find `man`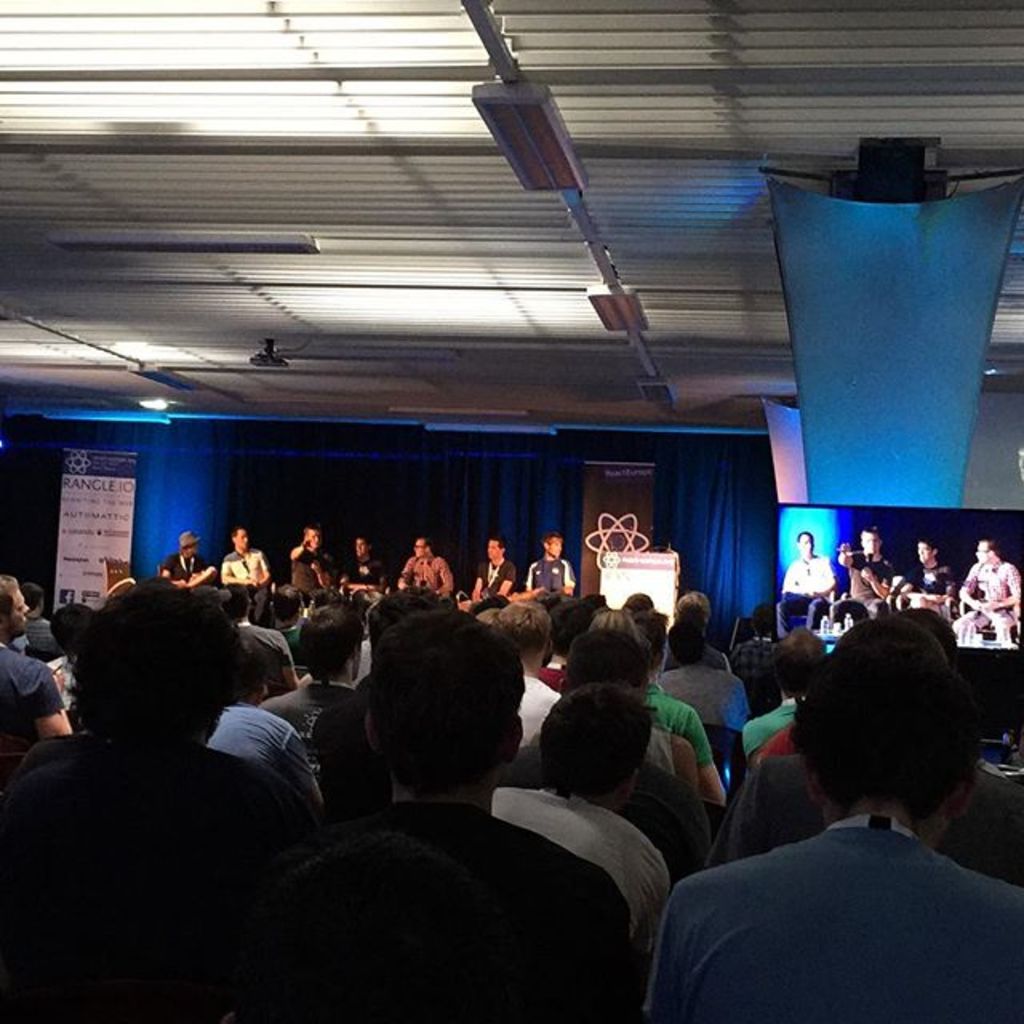
[294, 530, 346, 589]
